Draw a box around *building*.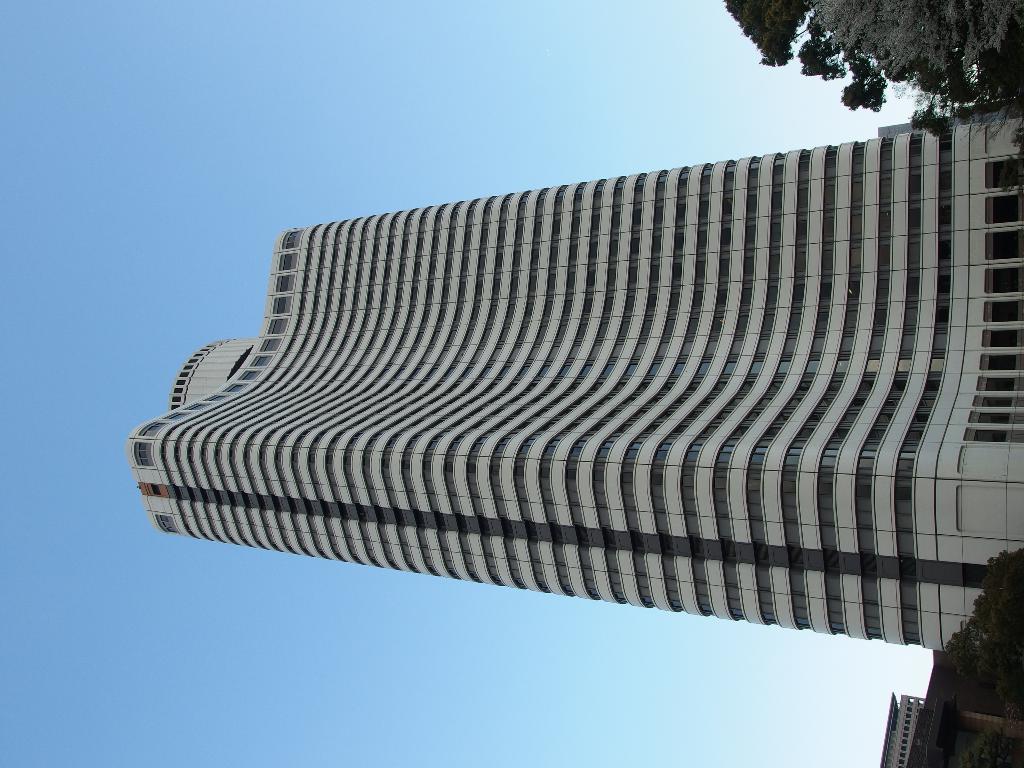
bbox=(125, 102, 1023, 658).
